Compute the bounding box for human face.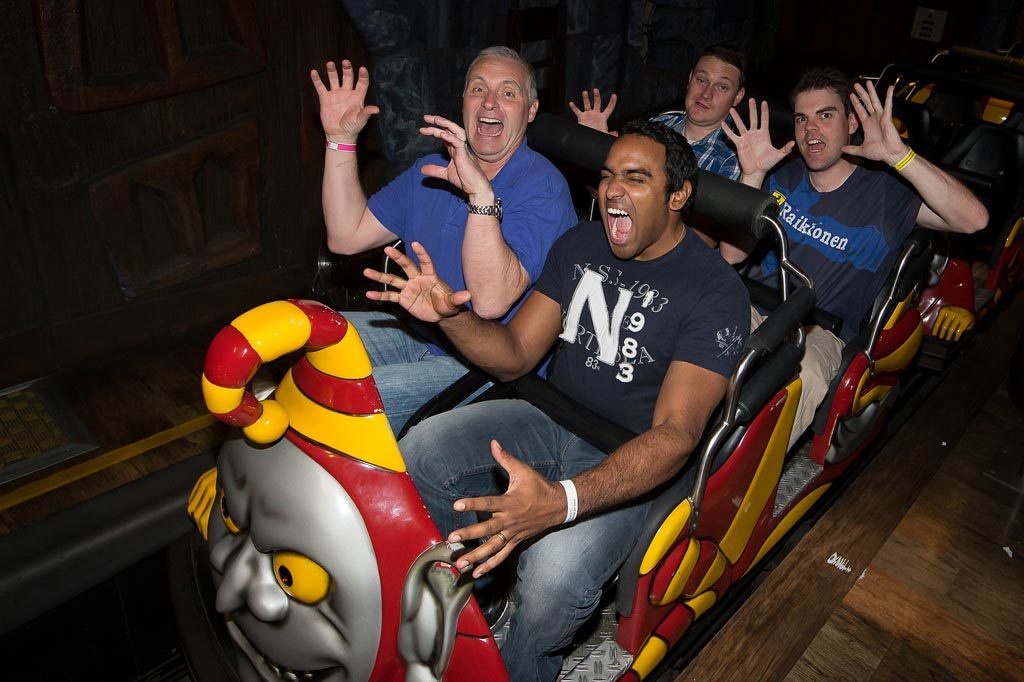
x1=463 y1=51 x2=531 y2=160.
